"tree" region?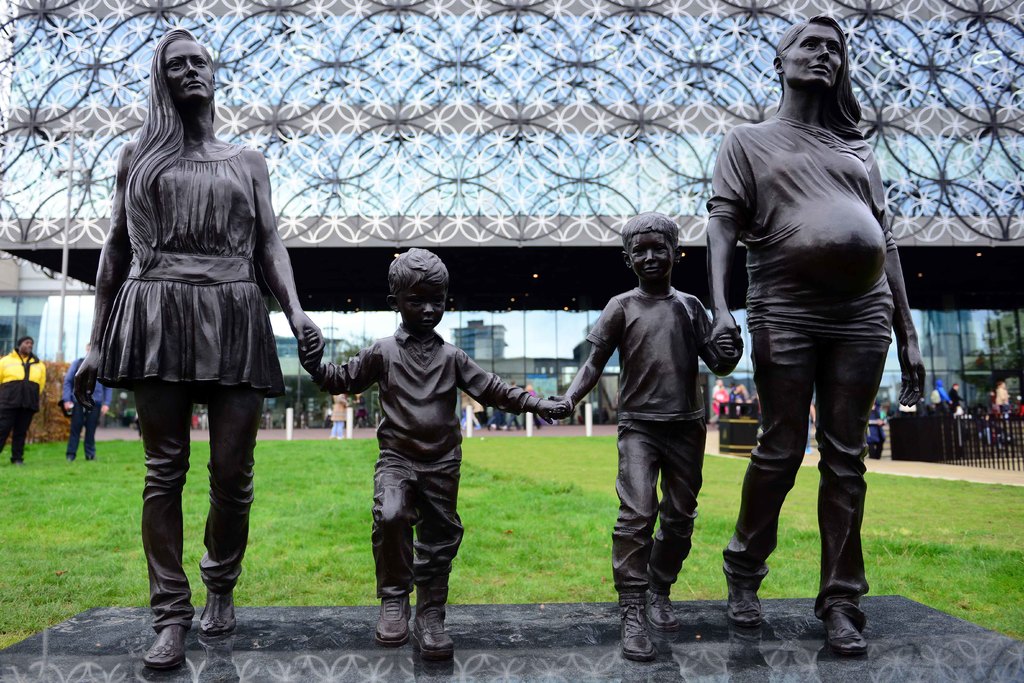
<region>966, 310, 1023, 373</region>
